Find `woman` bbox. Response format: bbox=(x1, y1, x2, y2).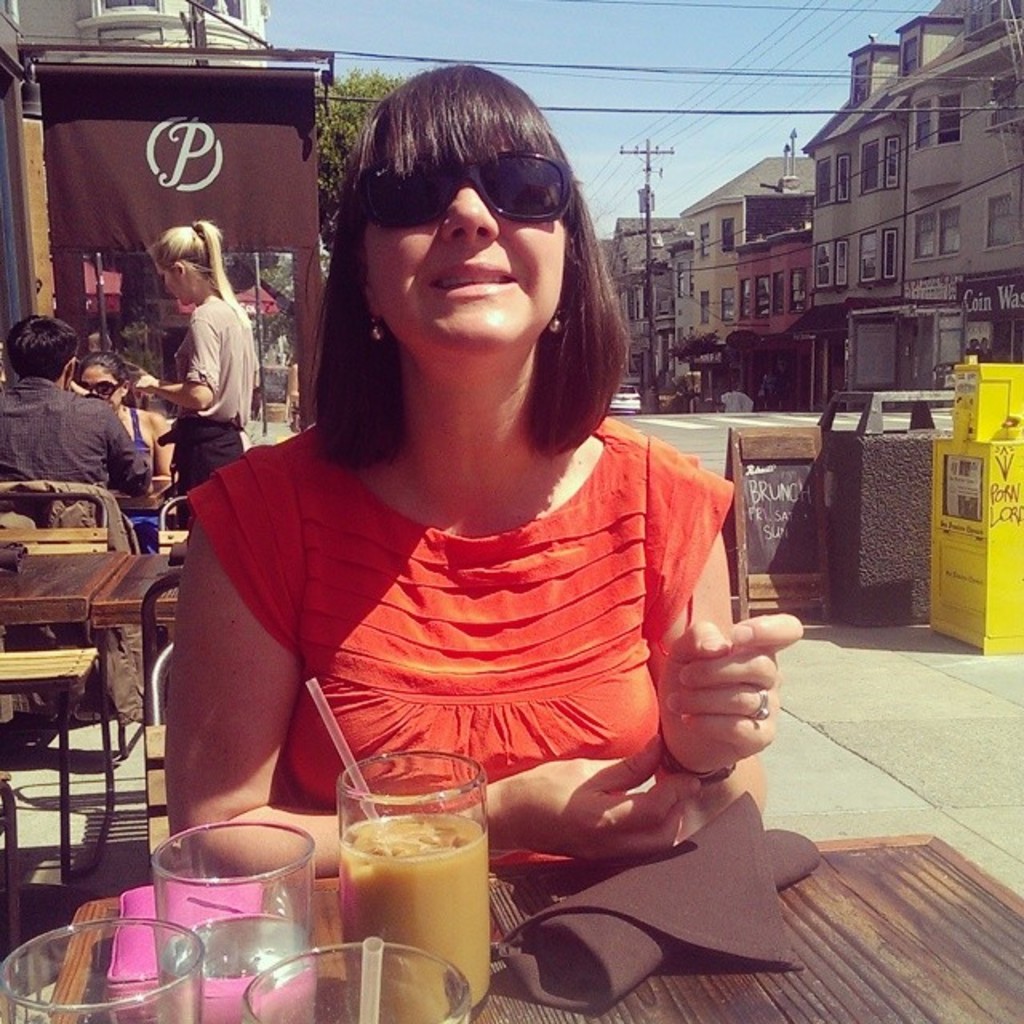
bbox=(78, 354, 182, 557).
